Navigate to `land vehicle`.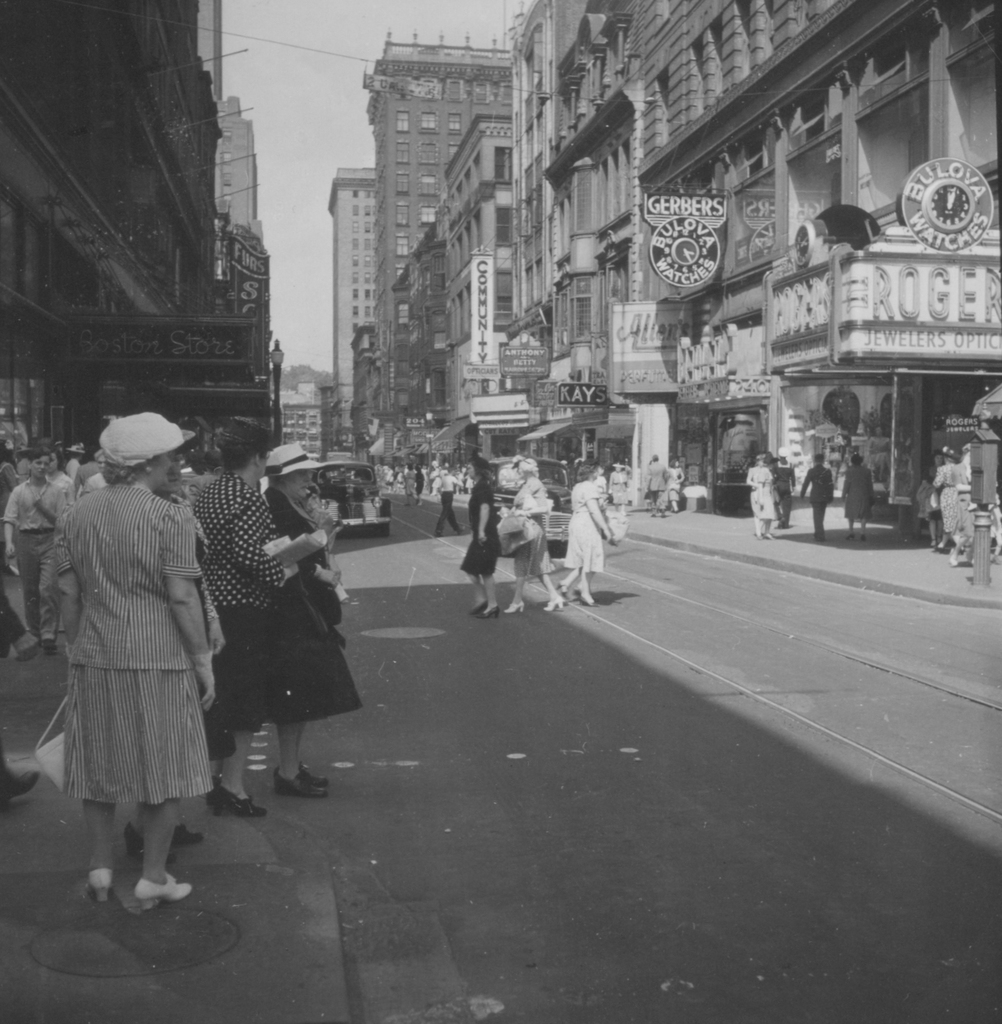
Navigation target: 486:453:576:545.
